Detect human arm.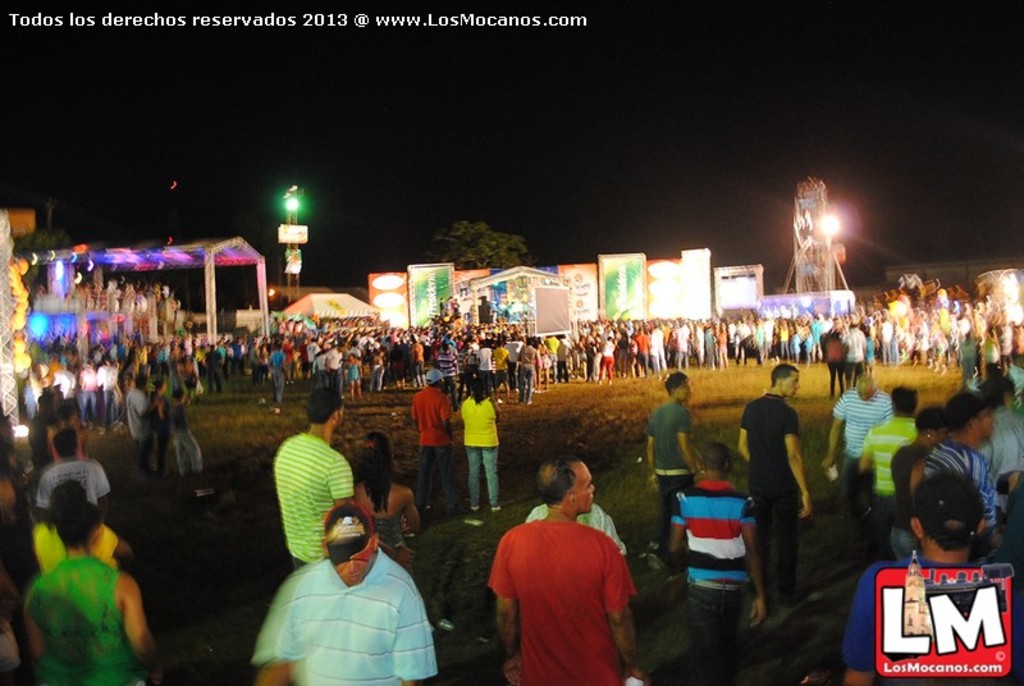
Detected at [504,358,521,369].
